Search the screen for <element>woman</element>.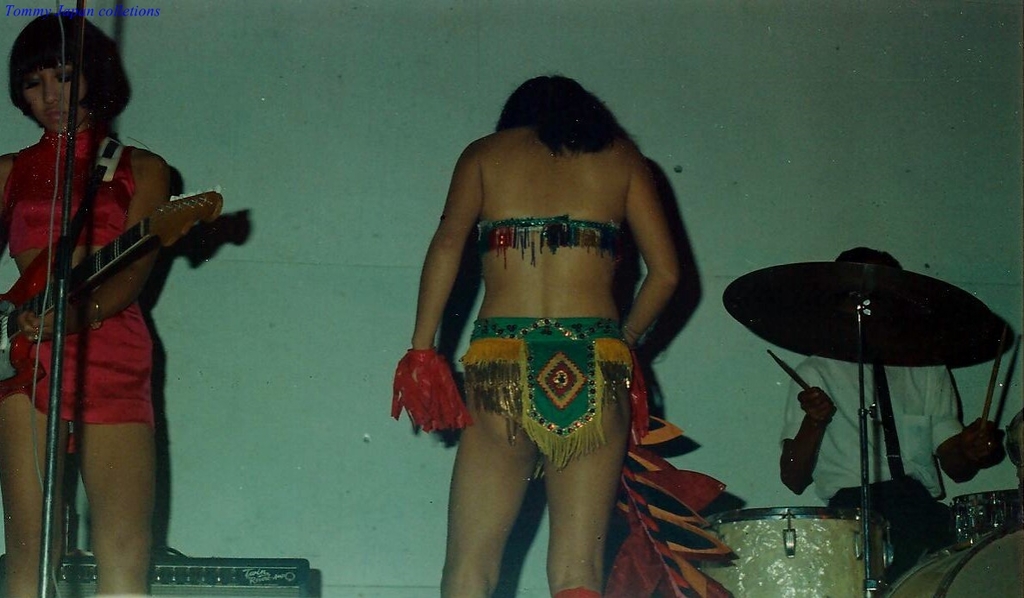
Found at x1=0, y1=15, x2=173, y2=597.
